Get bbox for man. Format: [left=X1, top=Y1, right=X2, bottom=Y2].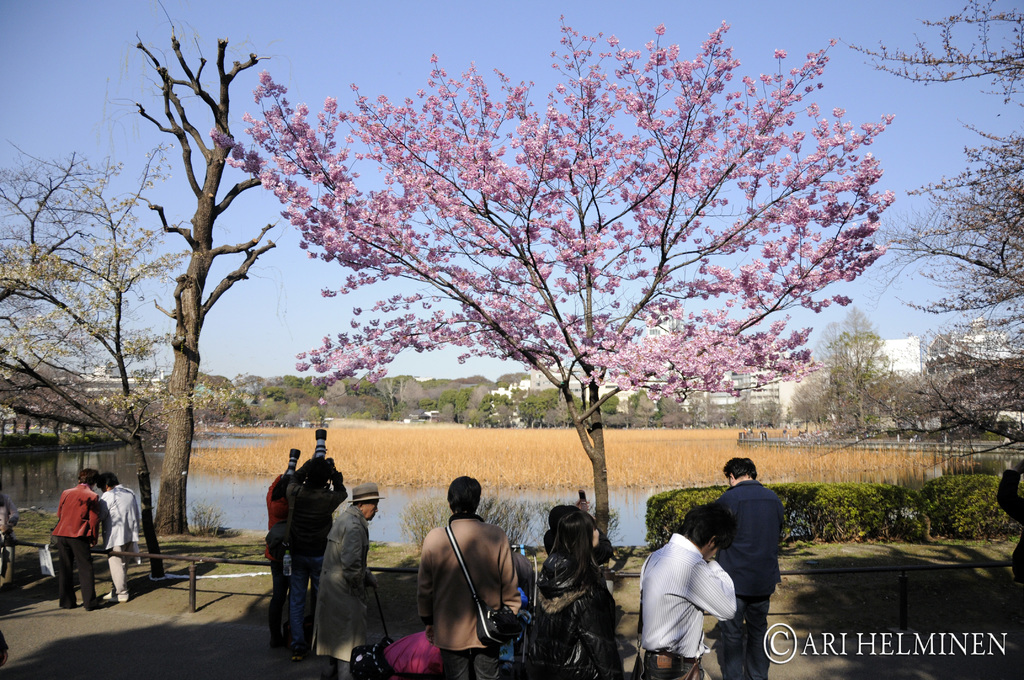
[left=308, top=487, right=383, bottom=679].
